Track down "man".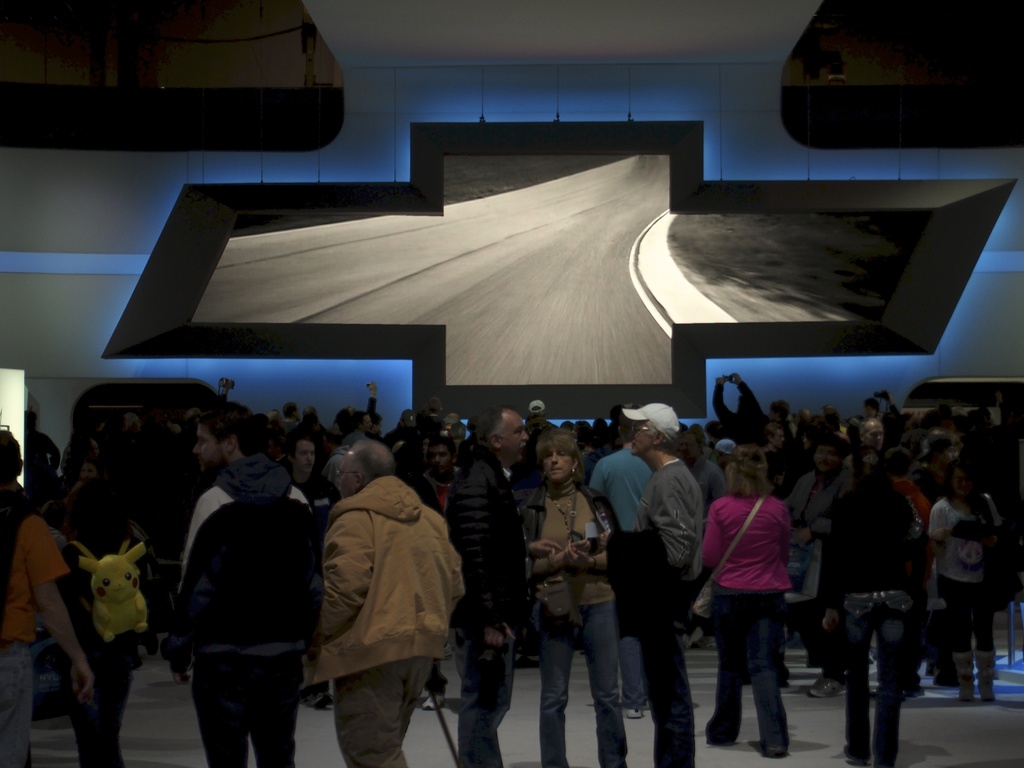
Tracked to [820, 444, 925, 767].
